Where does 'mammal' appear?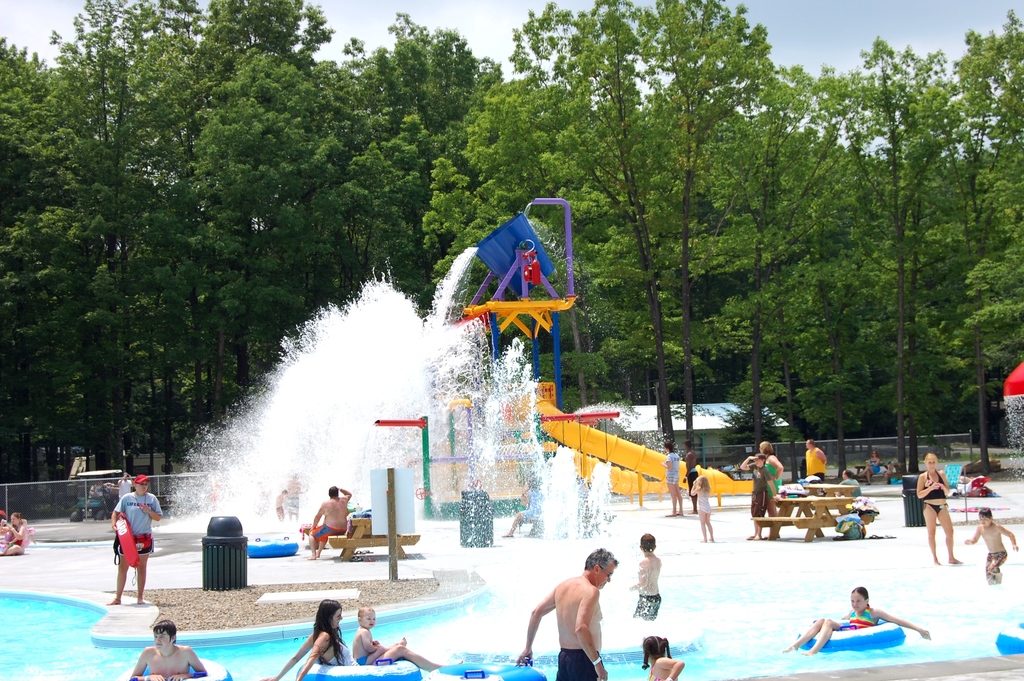
Appears at box(510, 545, 619, 680).
